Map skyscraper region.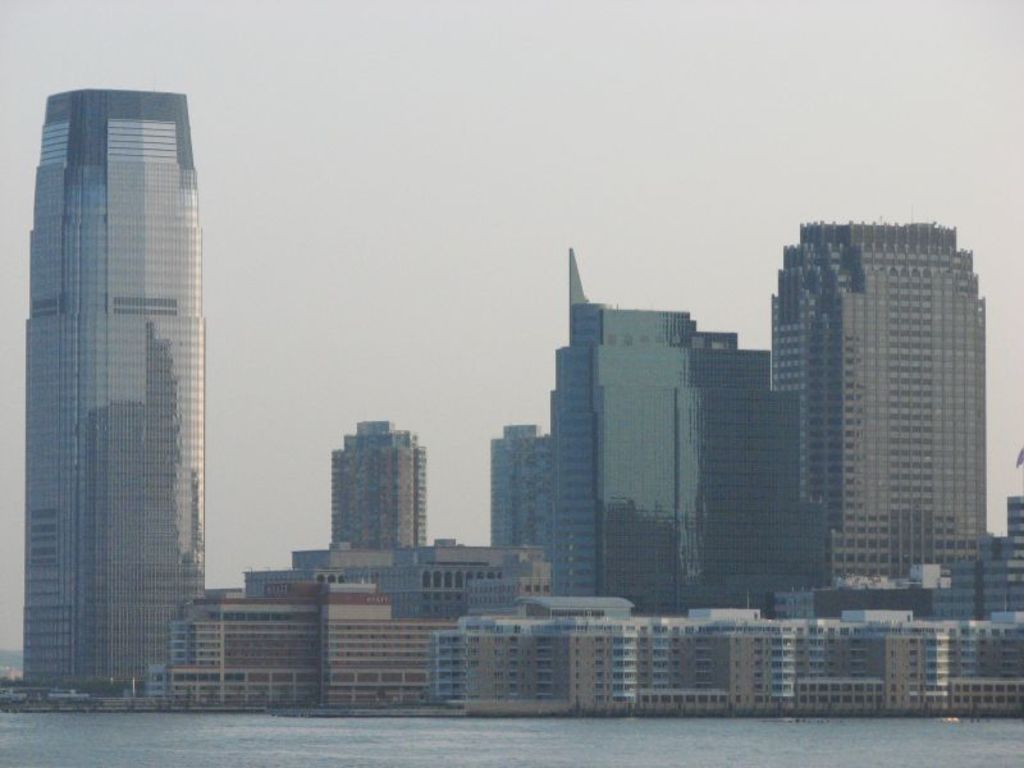
Mapped to (544,244,828,613).
